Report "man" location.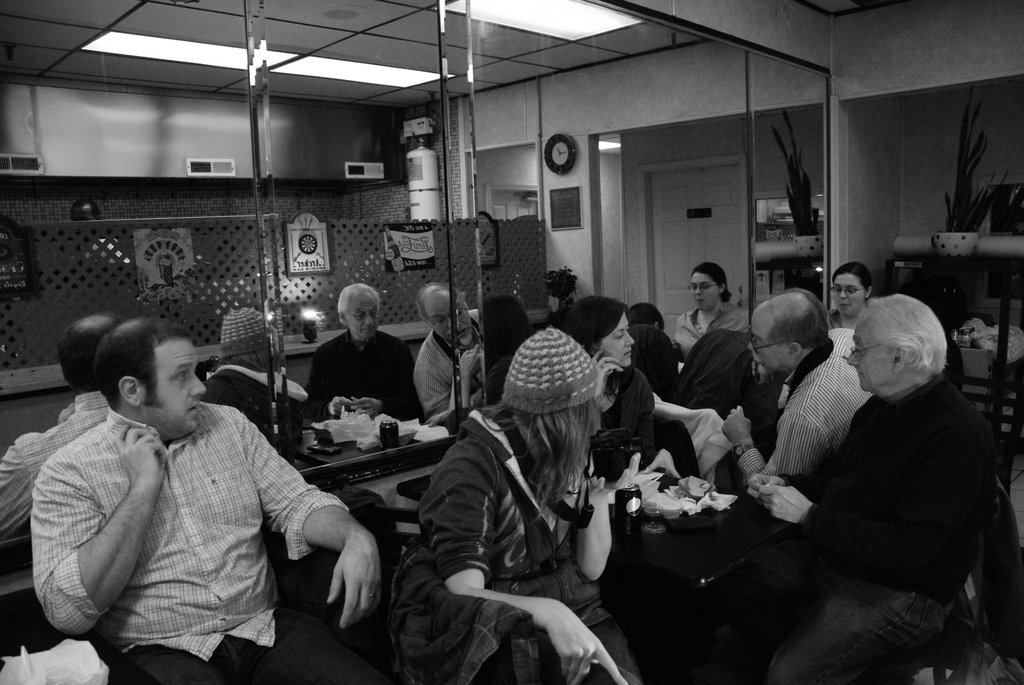
Report: 718 292 872 493.
